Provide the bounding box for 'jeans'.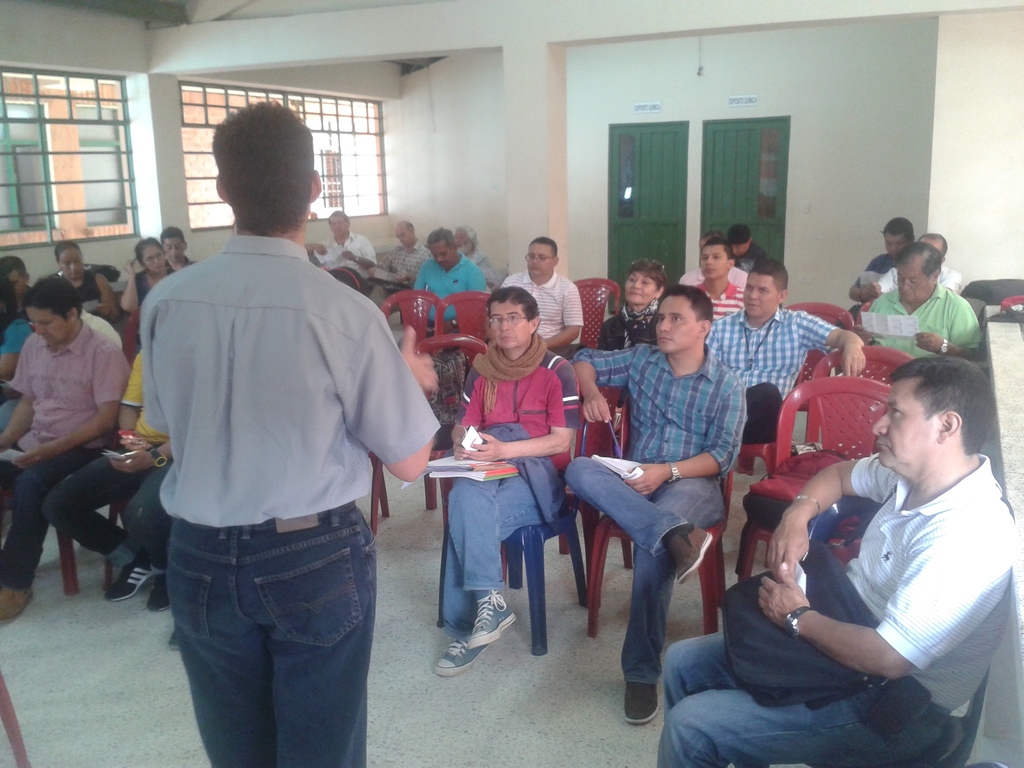
bbox(48, 456, 167, 573).
